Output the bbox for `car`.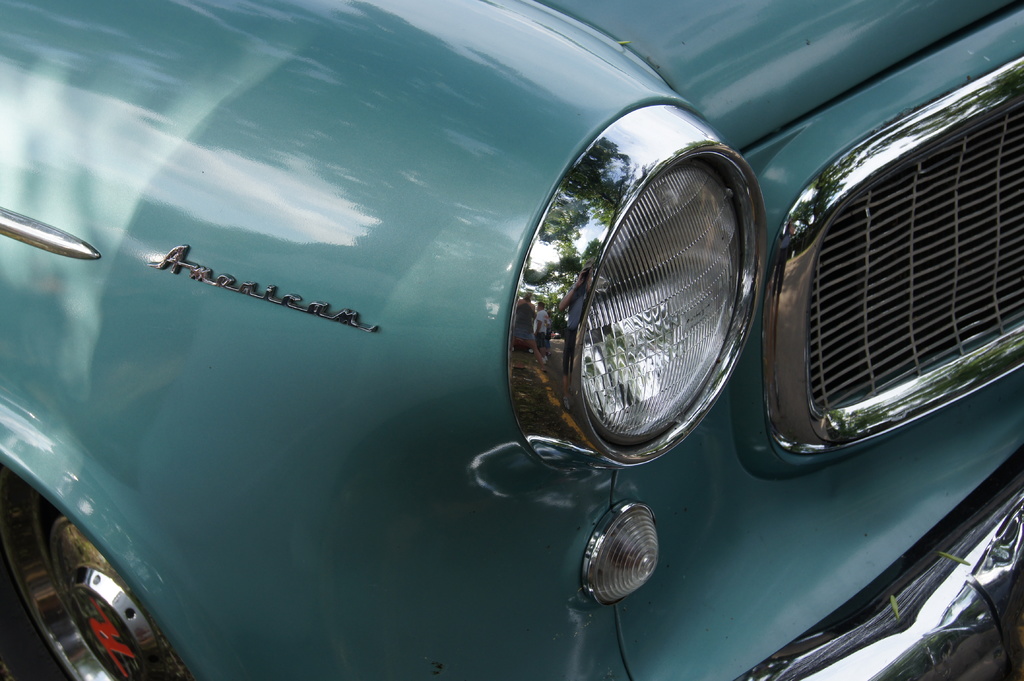
{"left": 0, "top": 0, "right": 1023, "bottom": 680}.
